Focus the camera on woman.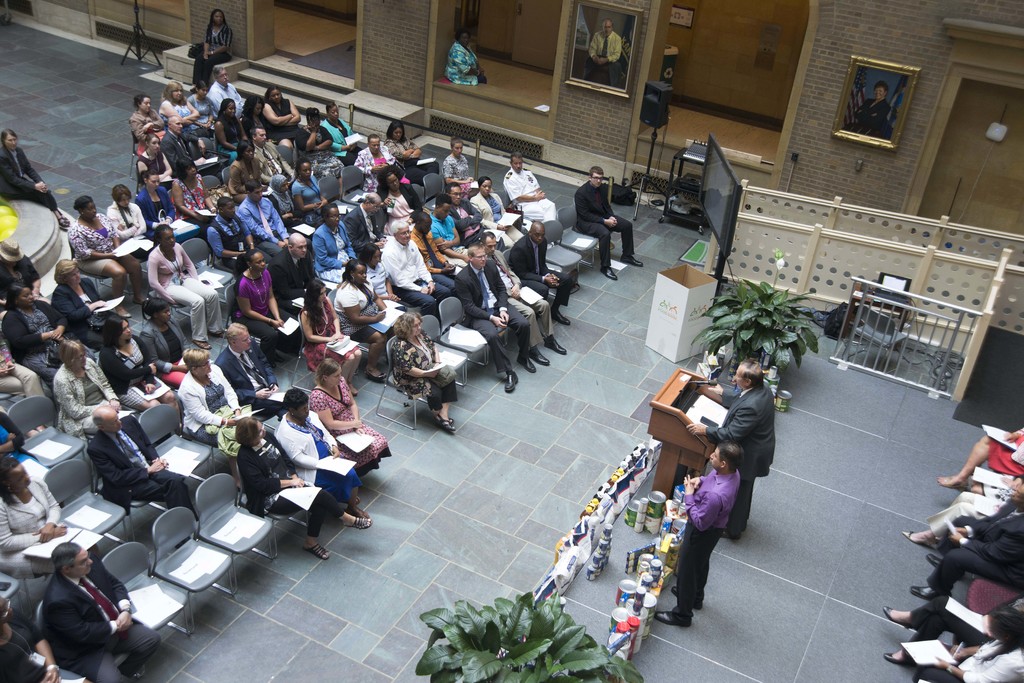
Focus region: (106,184,160,260).
